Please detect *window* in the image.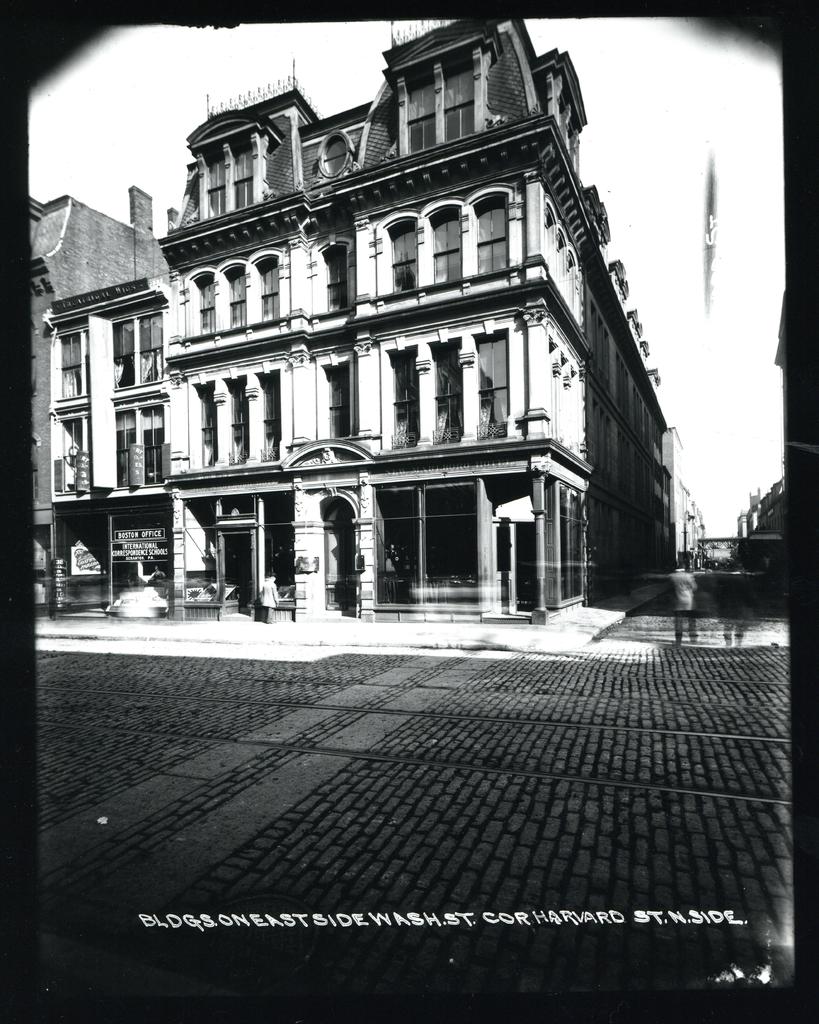
BBox(472, 196, 515, 276).
